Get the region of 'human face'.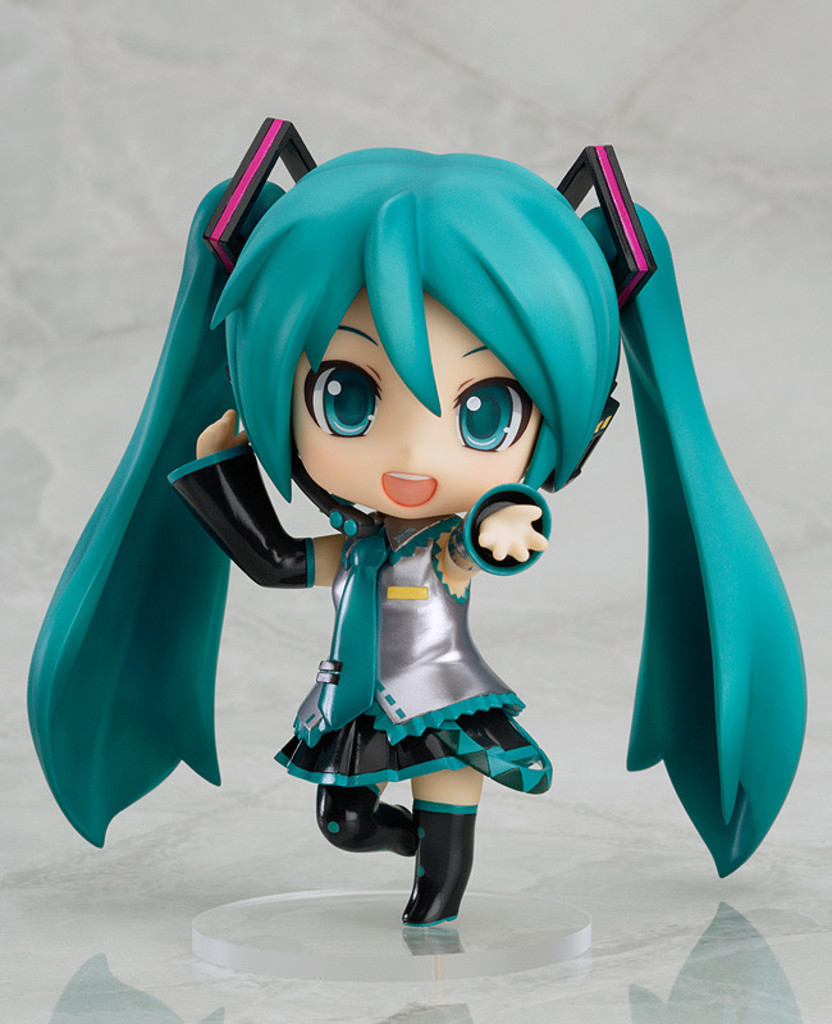
{"x1": 274, "y1": 257, "x2": 543, "y2": 534}.
